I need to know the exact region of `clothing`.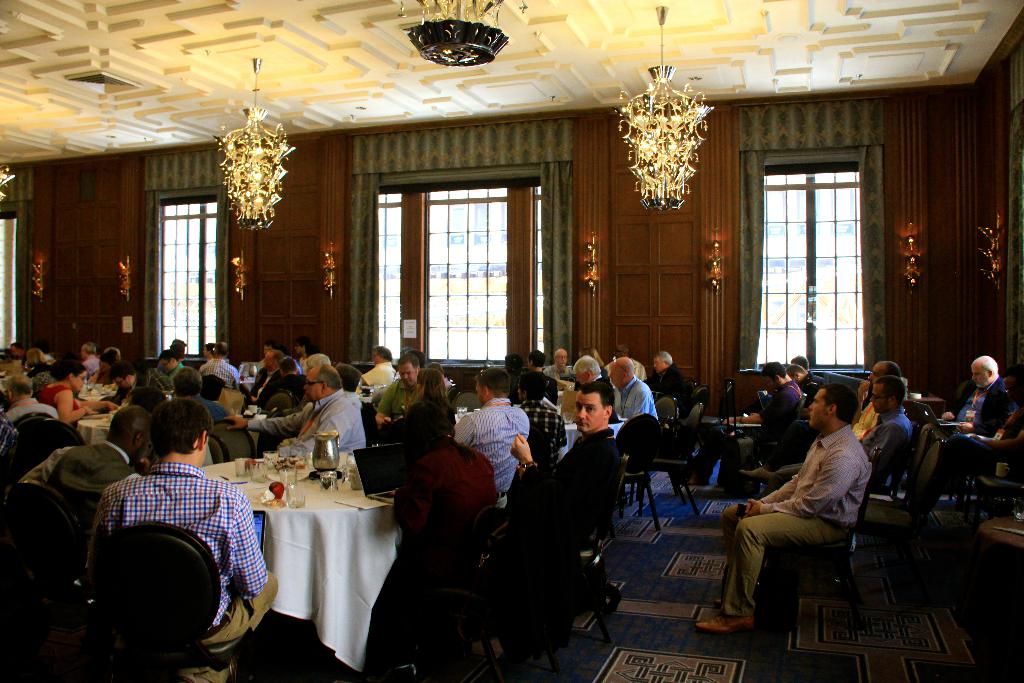
Region: <box>202,397,234,425</box>.
